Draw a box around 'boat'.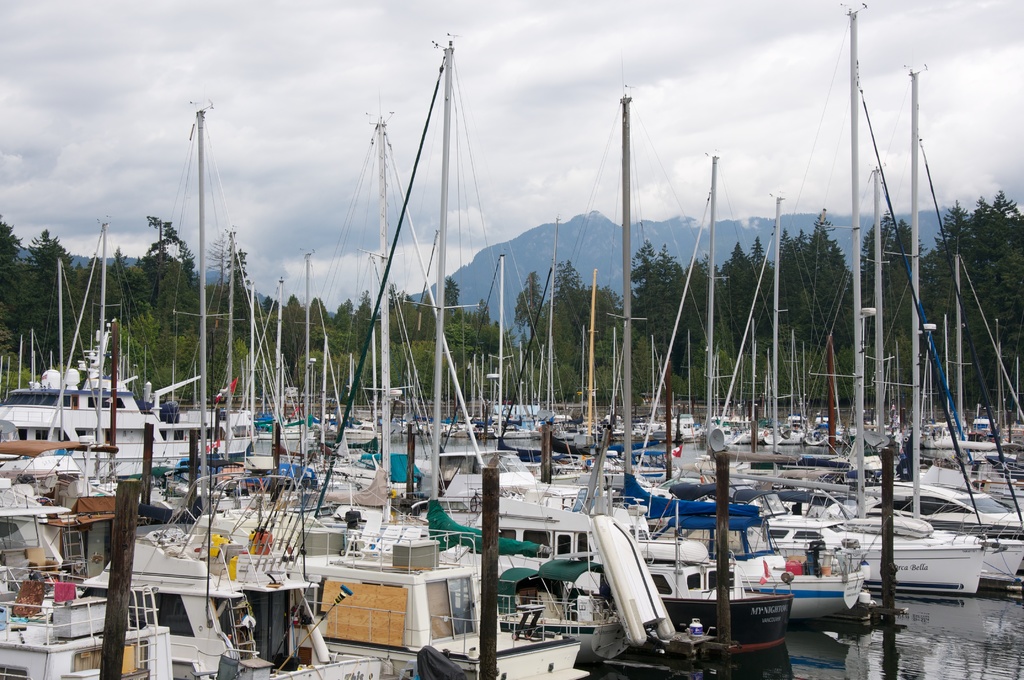
0, 482, 175, 679.
